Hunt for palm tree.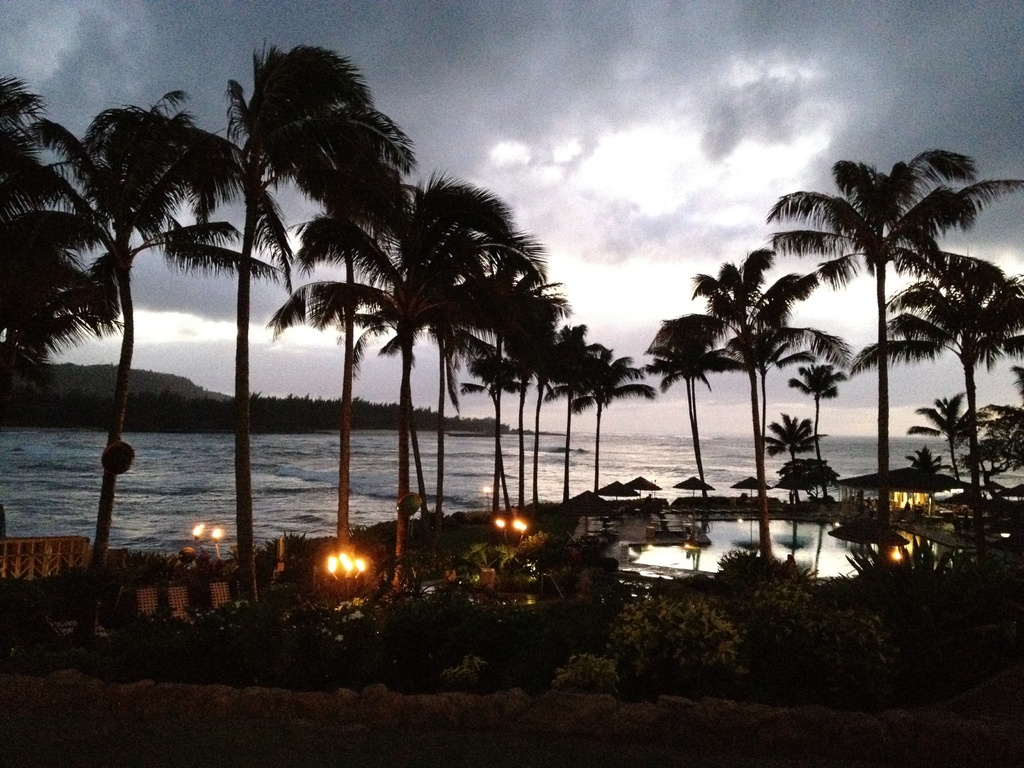
Hunted down at pyautogui.locateOnScreen(262, 108, 424, 536).
